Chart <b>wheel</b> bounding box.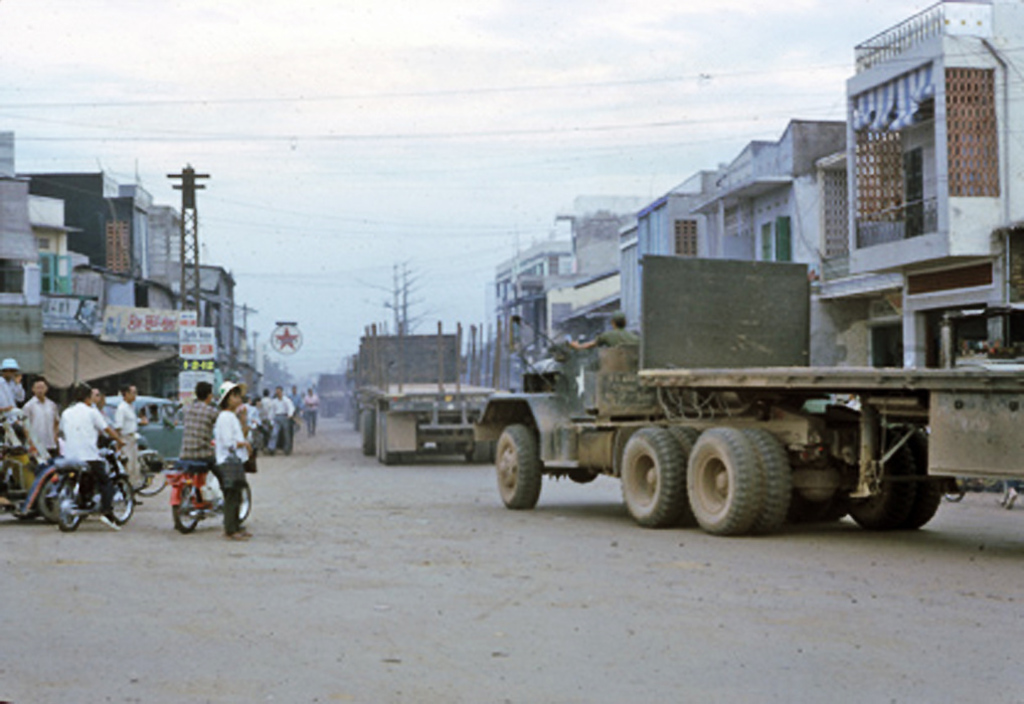
Charted: x1=174 y1=485 x2=202 y2=536.
